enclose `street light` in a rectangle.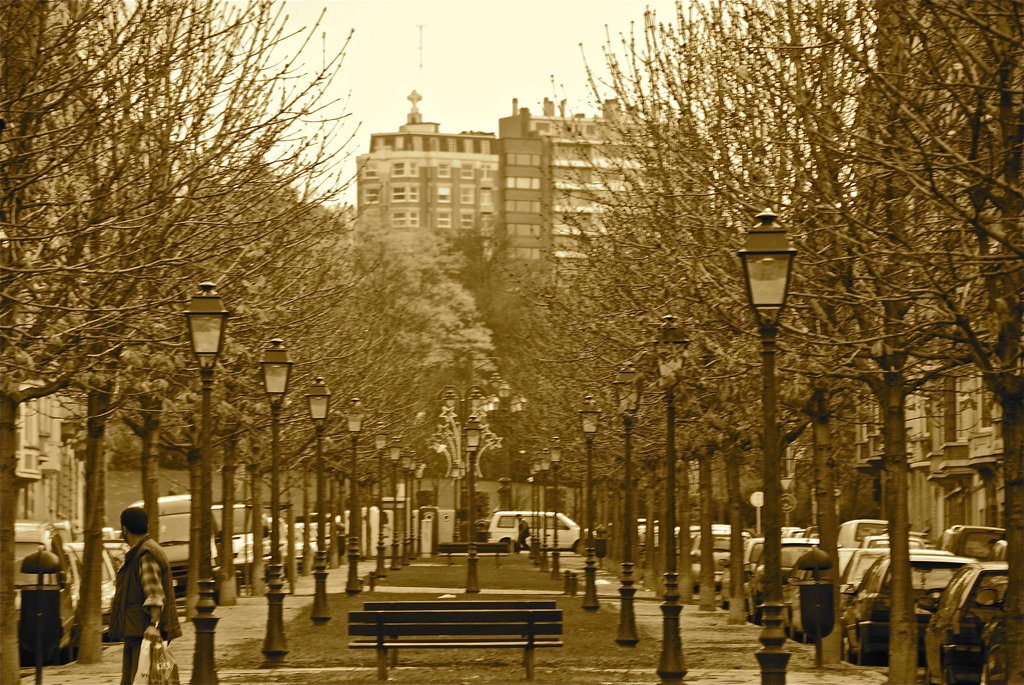
bbox(644, 312, 694, 684).
